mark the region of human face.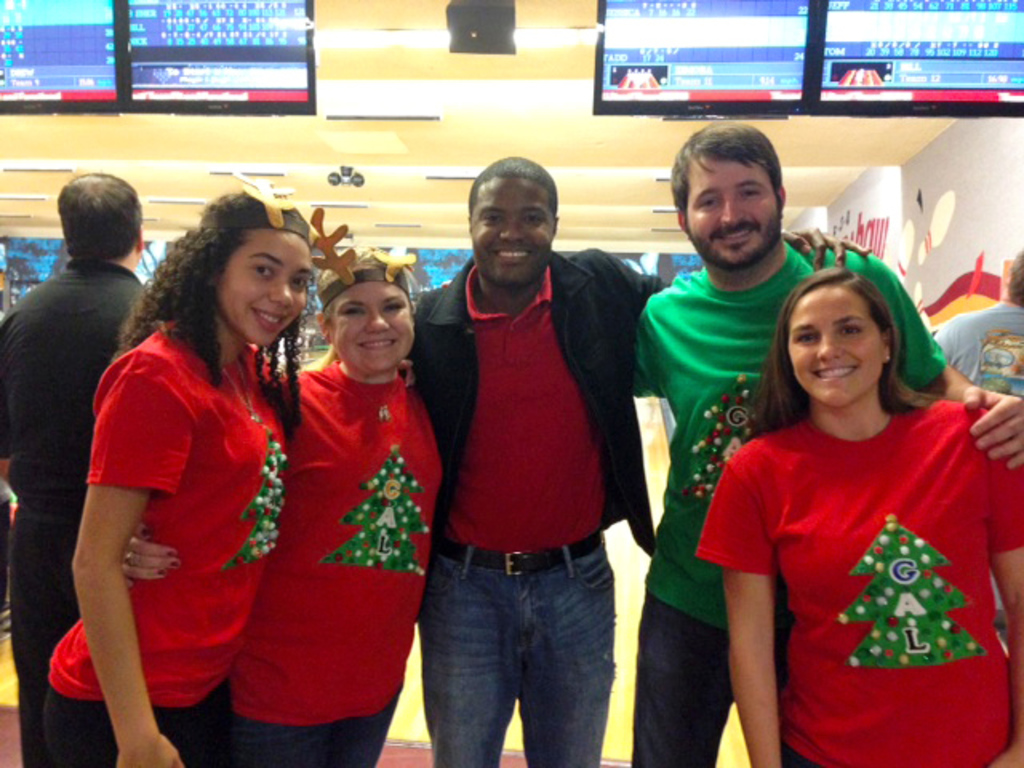
Region: region(789, 286, 883, 406).
